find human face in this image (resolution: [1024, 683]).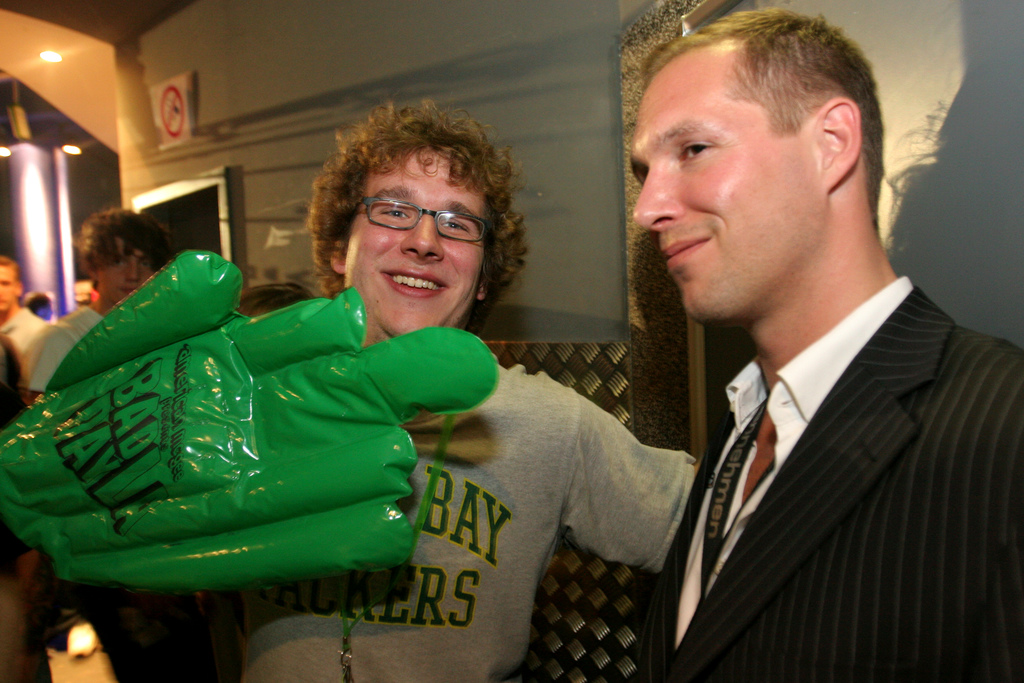
rect(99, 241, 152, 306).
